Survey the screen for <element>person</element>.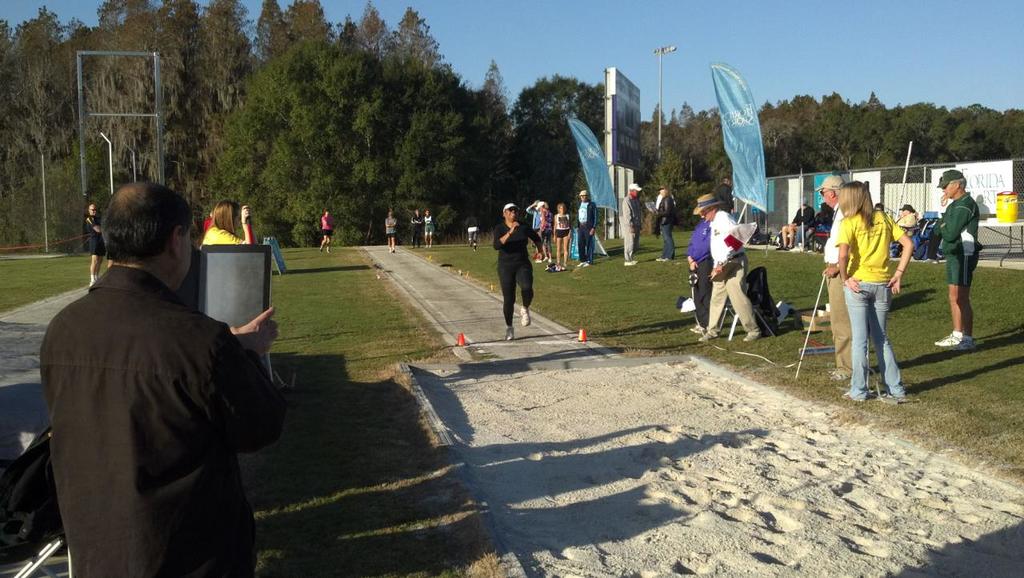
Survey found: pyautogui.locateOnScreen(319, 207, 333, 255).
